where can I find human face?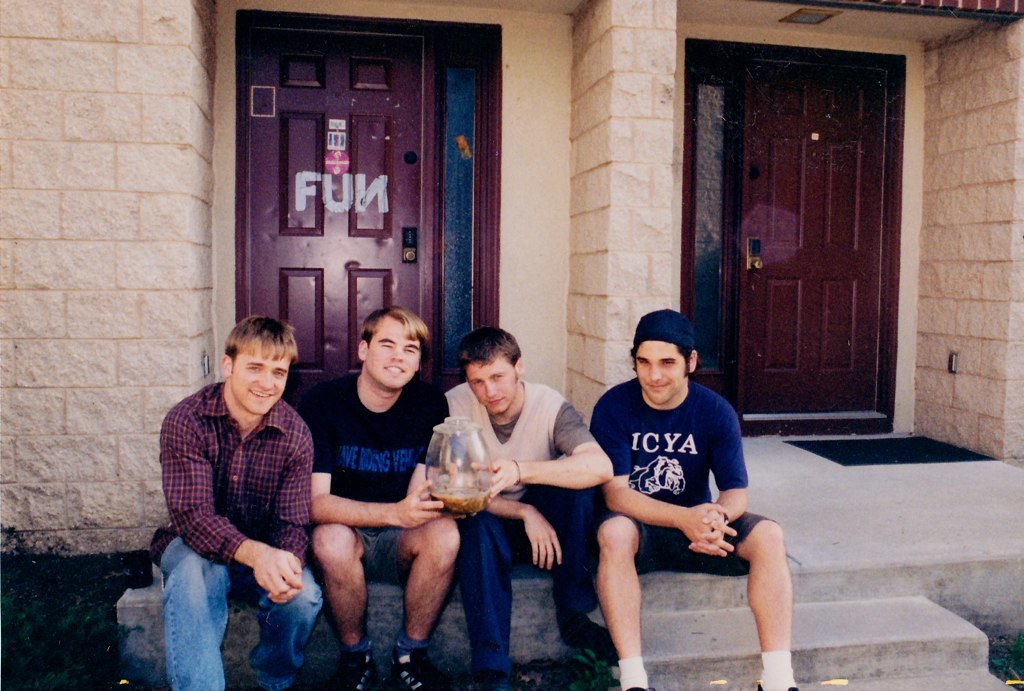
You can find it at x1=635 y1=341 x2=688 y2=407.
